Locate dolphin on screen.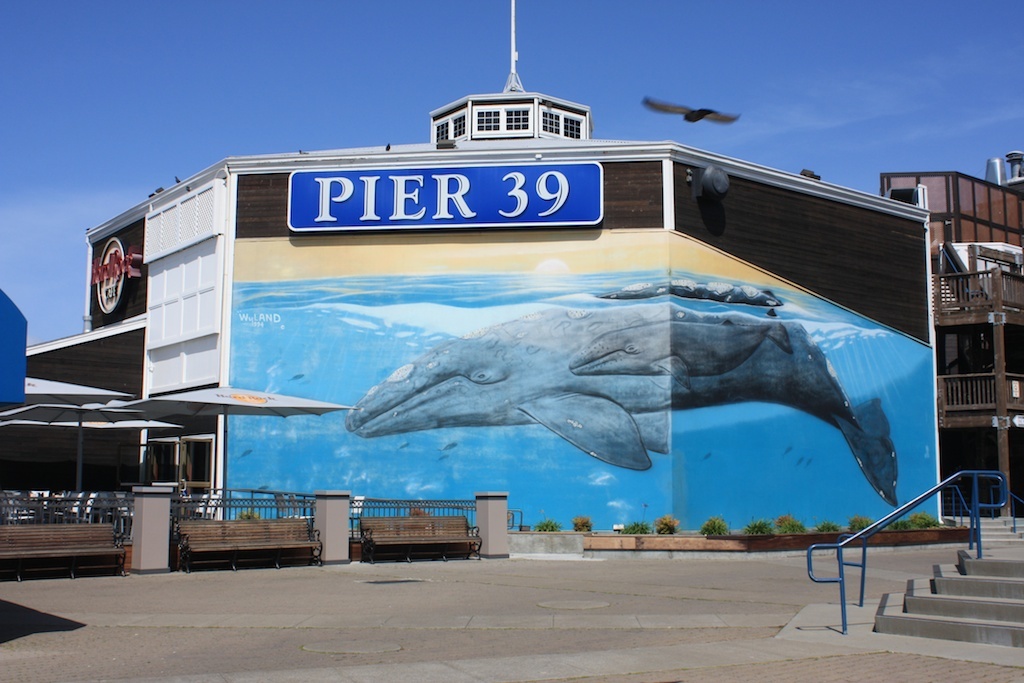
On screen at (343,302,904,517).
